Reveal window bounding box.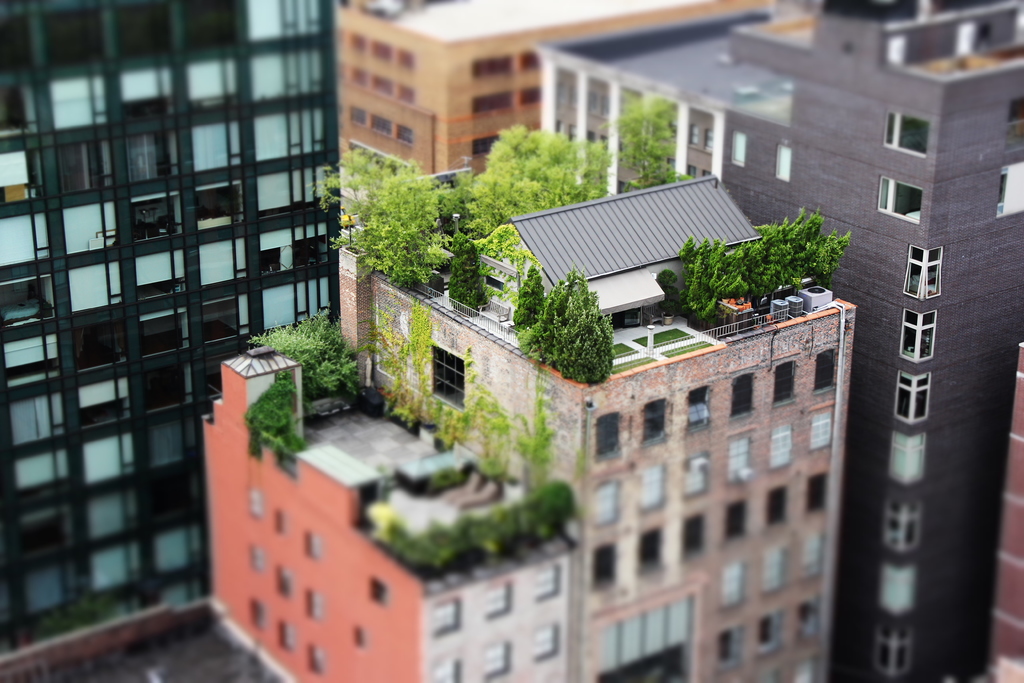
Revealed: x1=198 y1=344 x2=243 y2=397.
